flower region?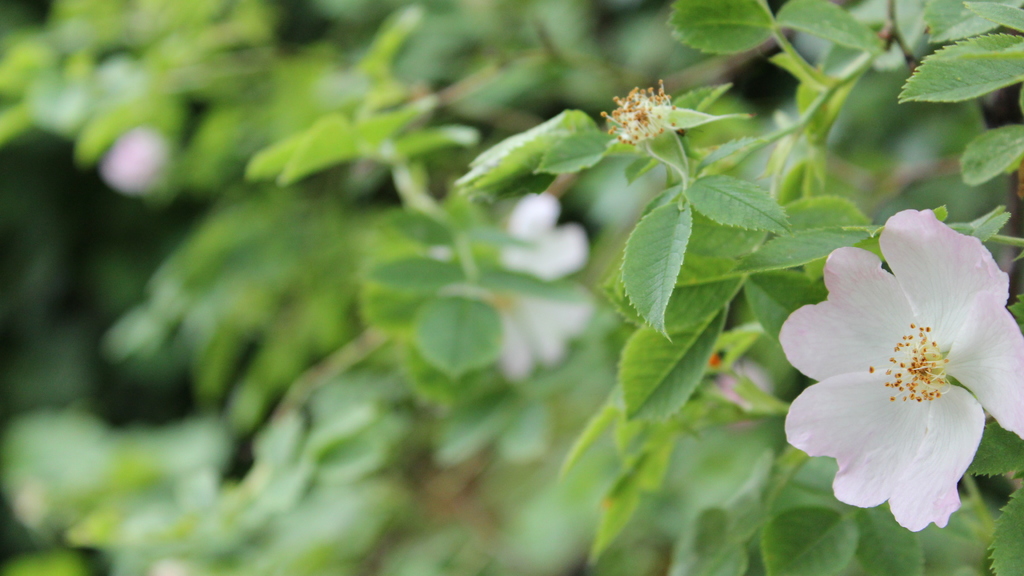
box=[710, 356, 771, 435]
